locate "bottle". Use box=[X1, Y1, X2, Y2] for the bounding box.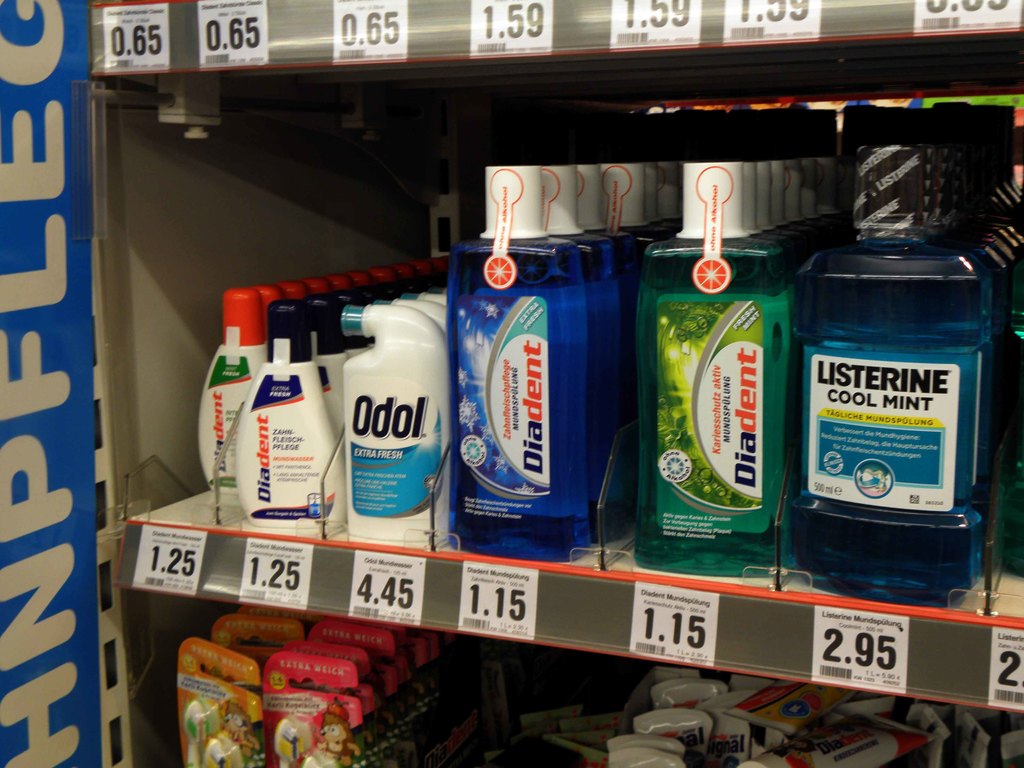
box=[767, 167, 810, 251].
